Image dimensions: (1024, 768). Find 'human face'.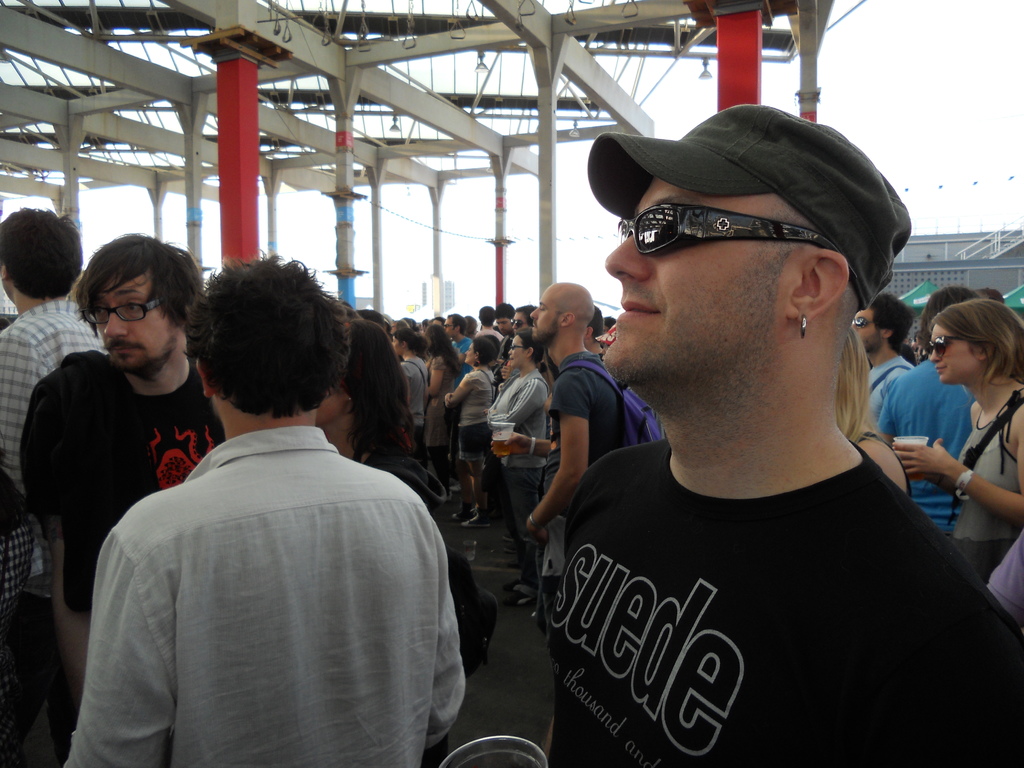
97 274 175 377.
